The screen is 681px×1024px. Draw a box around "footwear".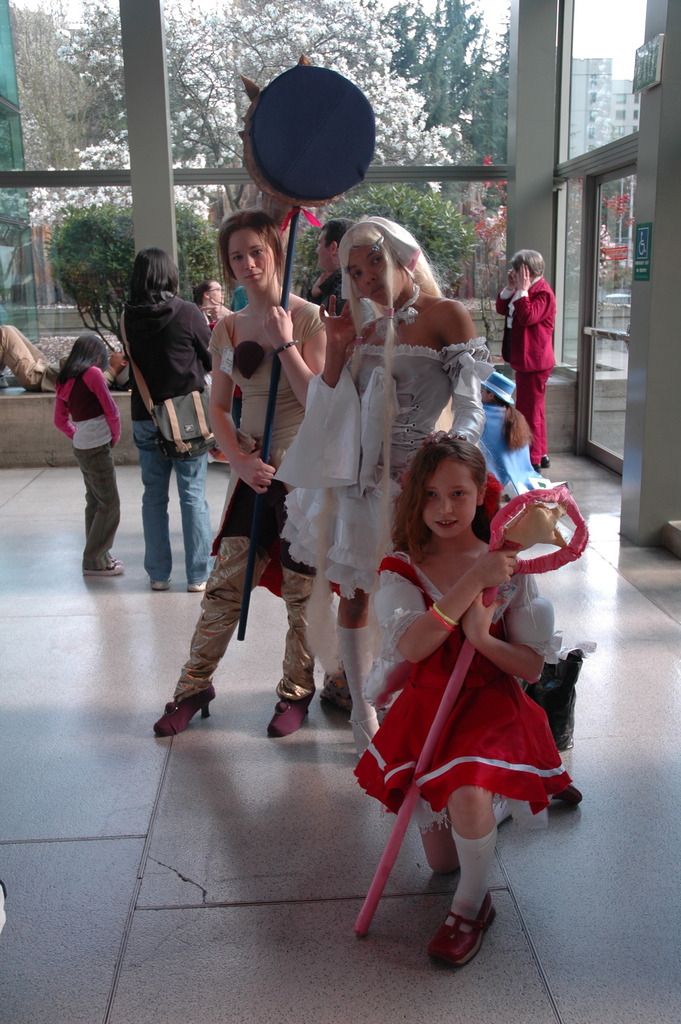
crop(153, 664, 214, 749).
